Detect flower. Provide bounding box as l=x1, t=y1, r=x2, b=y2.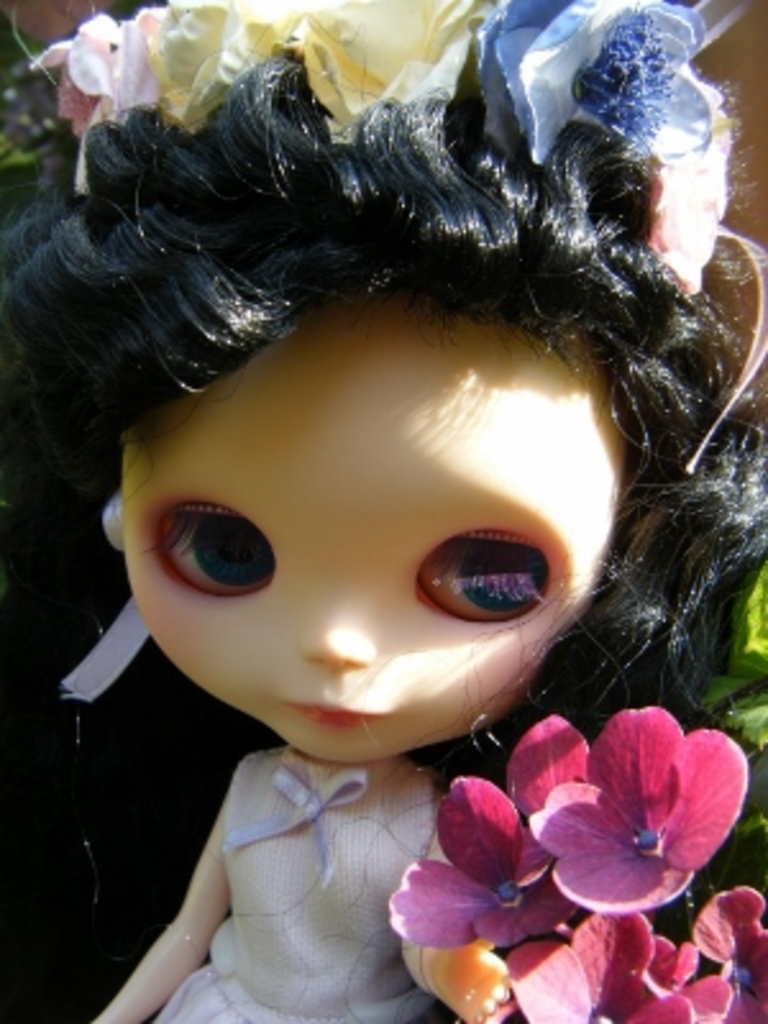
l=504, t=906, r=696, b=1021.
